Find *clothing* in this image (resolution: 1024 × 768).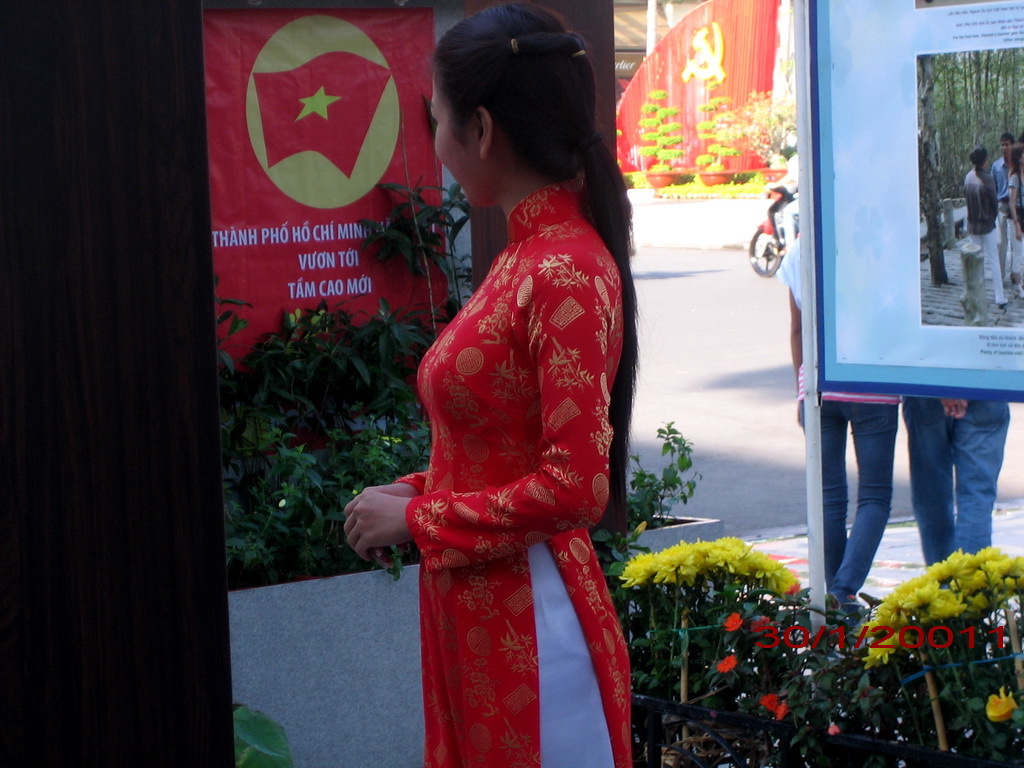
region(756, 150, 805, 291).
